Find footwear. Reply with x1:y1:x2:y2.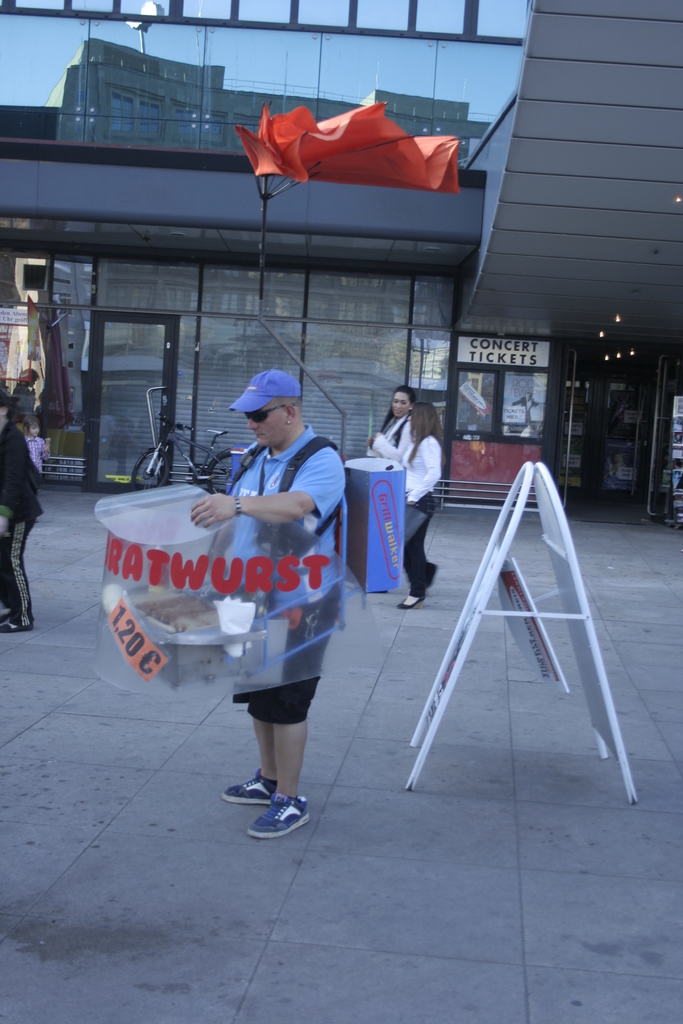
222:773:315:837.
